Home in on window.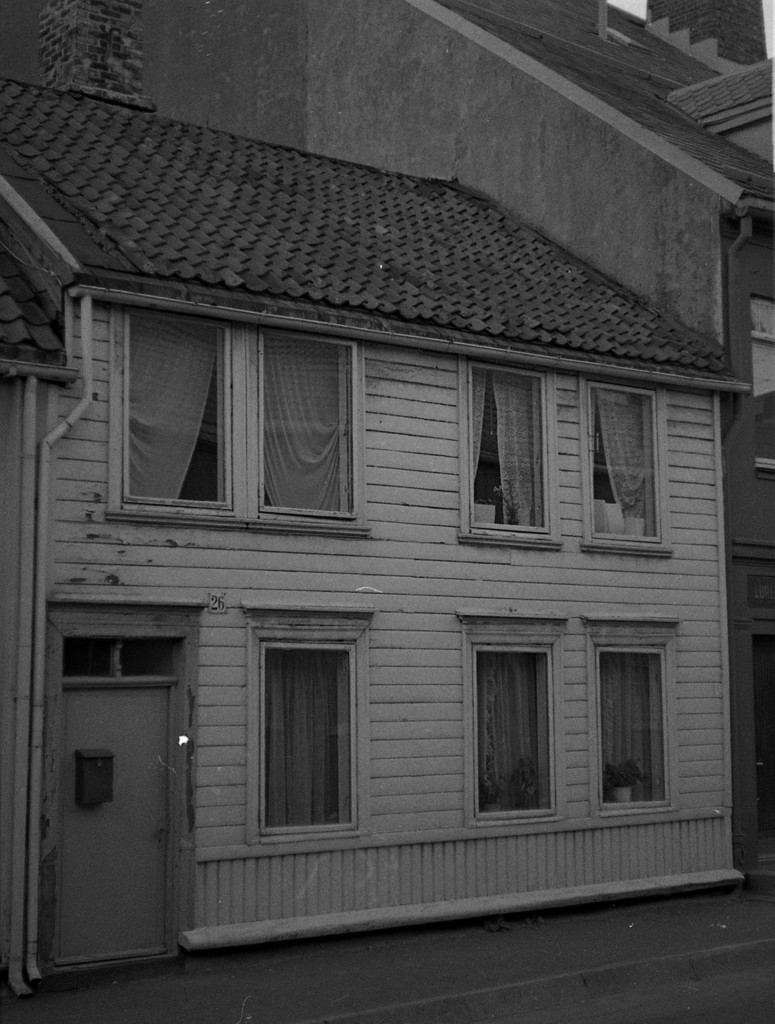
Homed in at box=[580, 375, 676, 557].
